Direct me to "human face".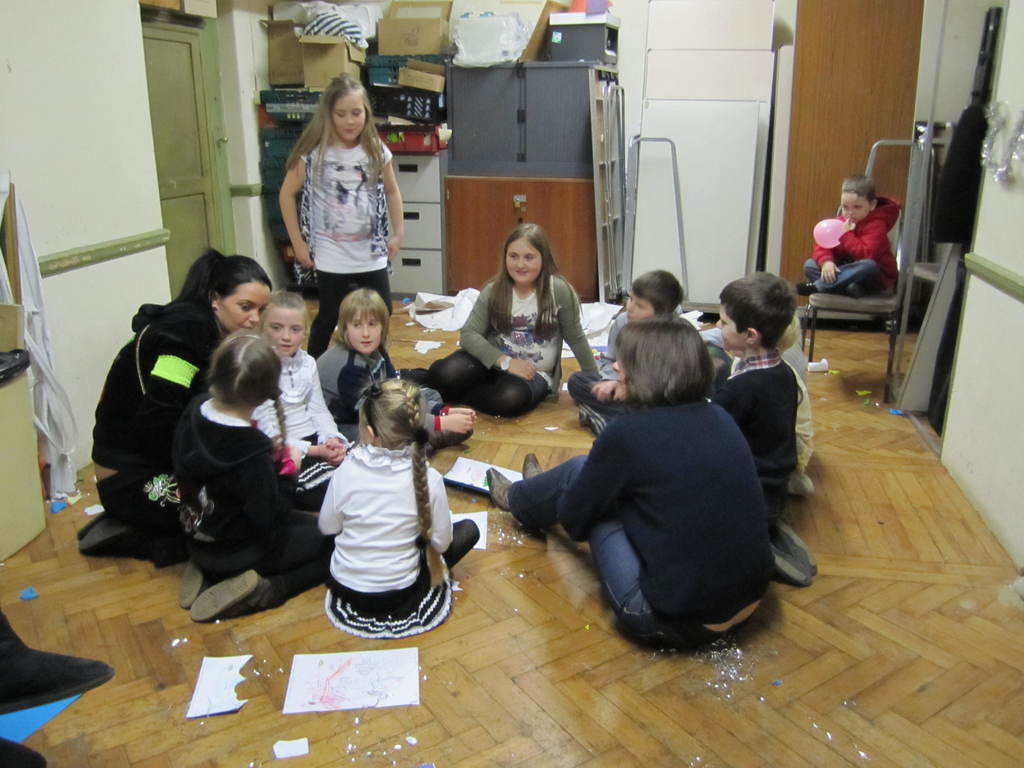
Direction: 624, 292, 648, 325.
